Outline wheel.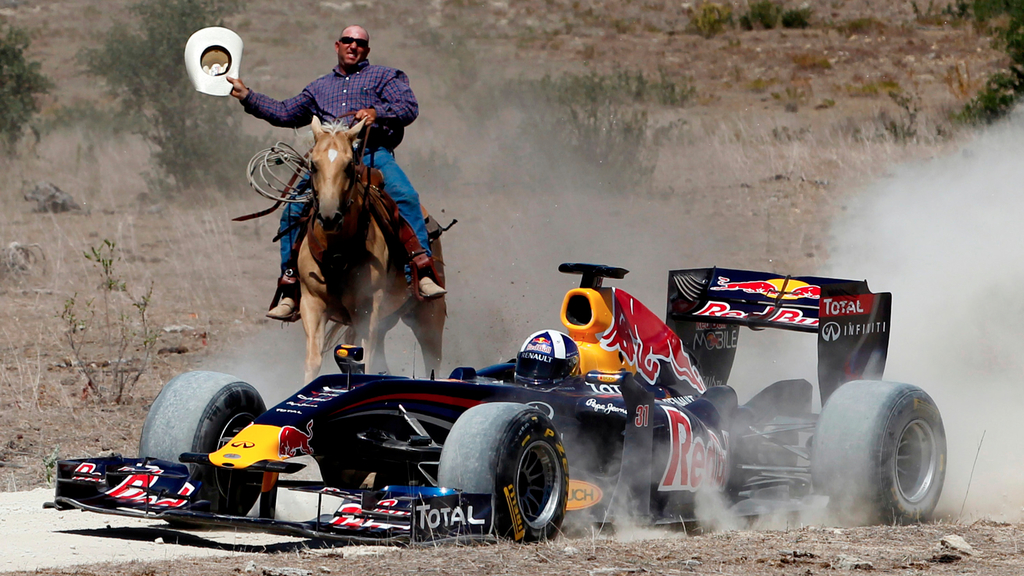
Outline: detection(444, 405, 571, 548).
